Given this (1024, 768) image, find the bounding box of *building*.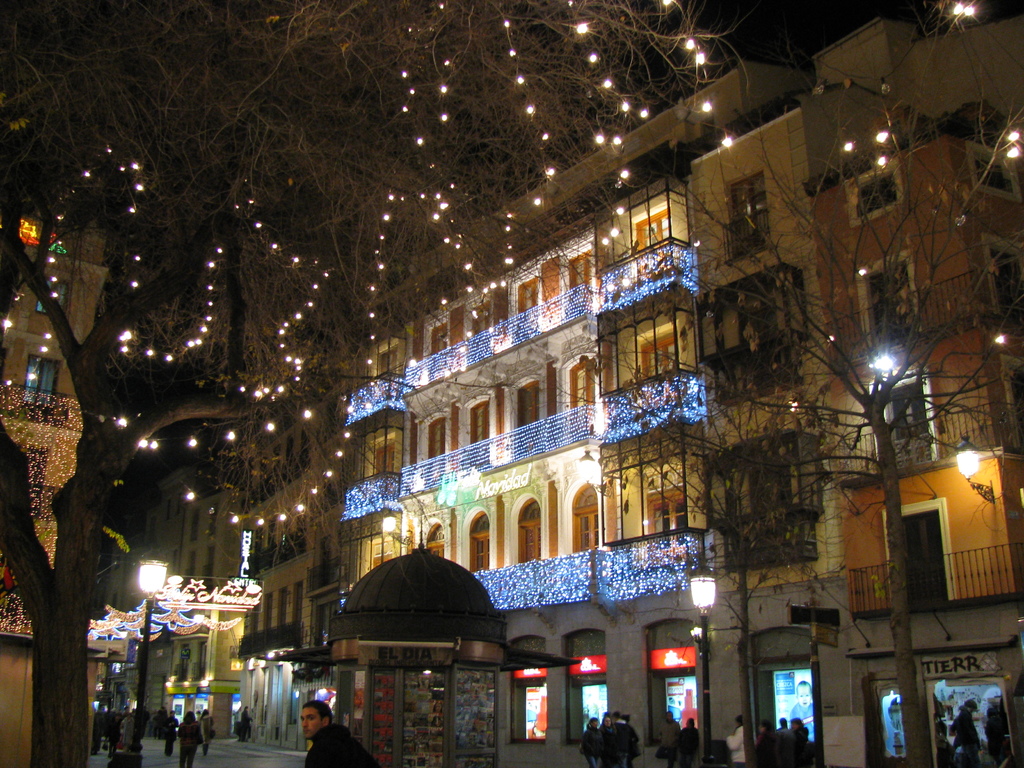
l=231, t=24, r=1023, b=767.
